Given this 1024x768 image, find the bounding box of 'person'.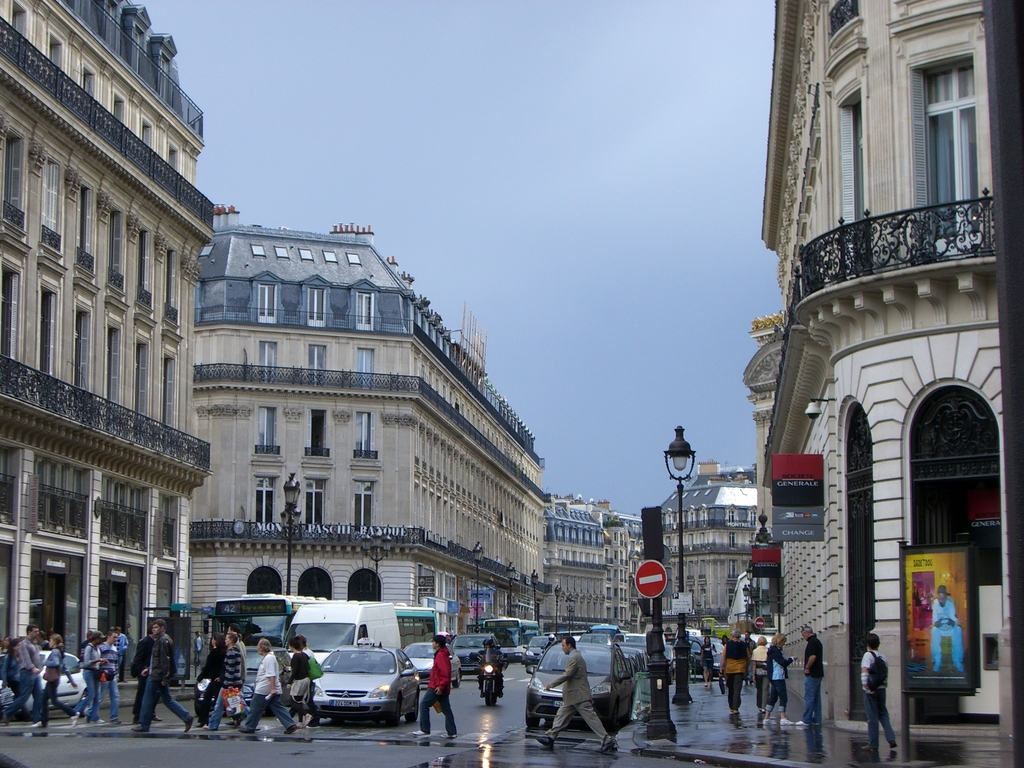
{"x1": 695, "y1": 630, "x2": 718, "y2": 688}.
